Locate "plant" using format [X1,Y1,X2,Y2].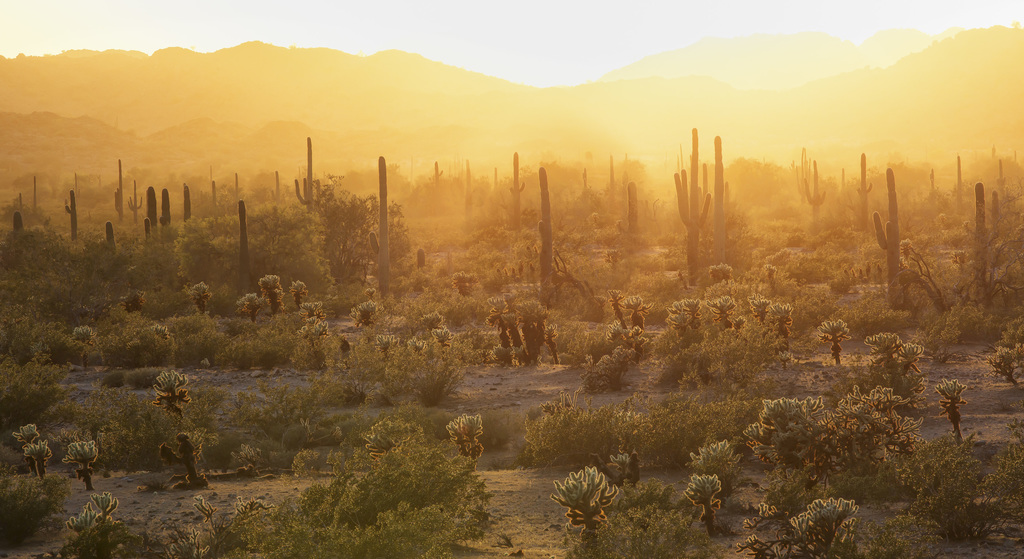
[540,165,551,309].
